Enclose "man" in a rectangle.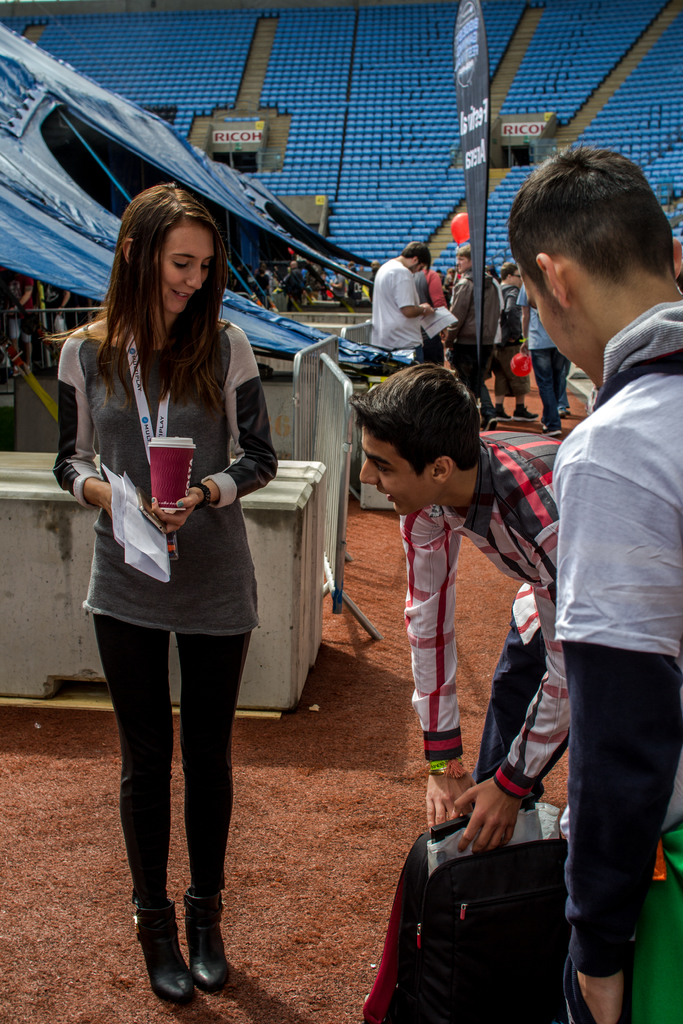
detection(552, 148, 682, 1023).
